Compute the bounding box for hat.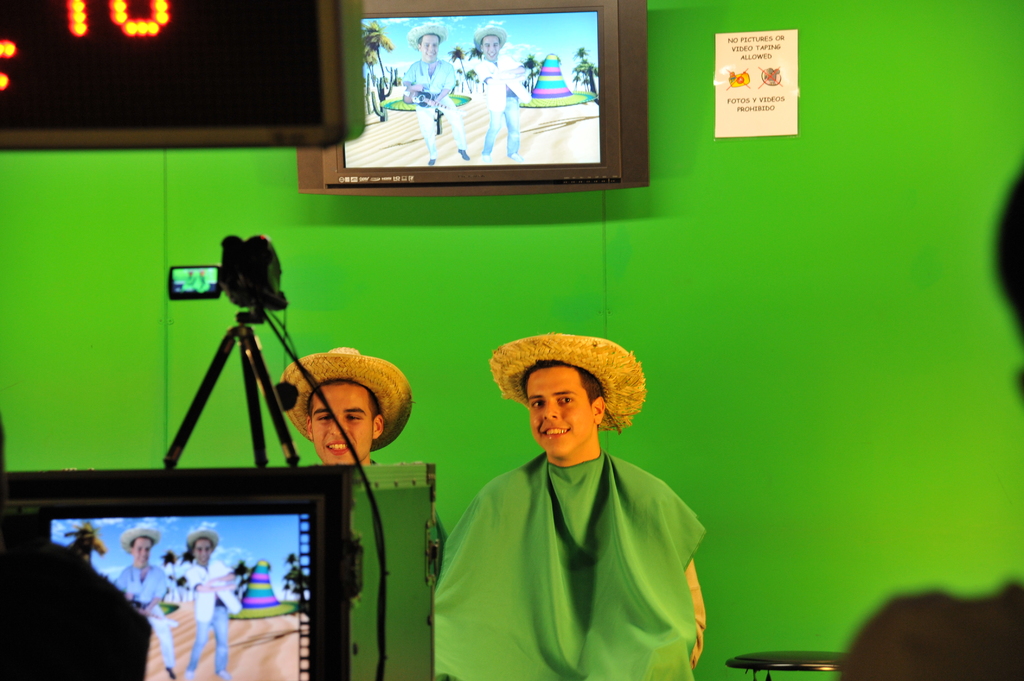
<region>277, 343, 416, 453</region>.
